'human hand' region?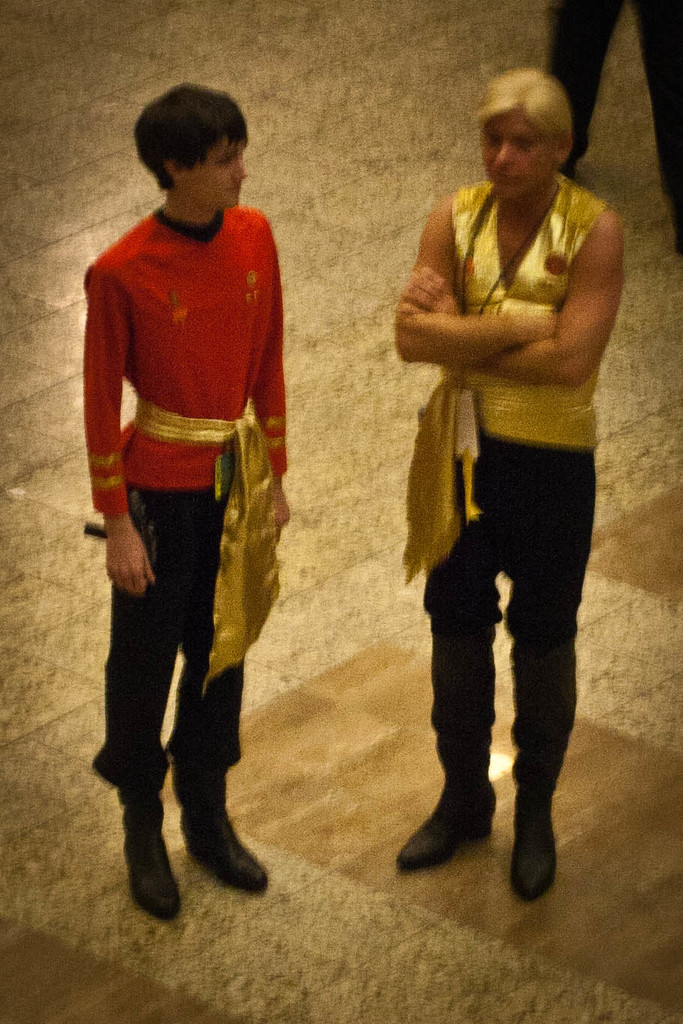
99 503 153 608
